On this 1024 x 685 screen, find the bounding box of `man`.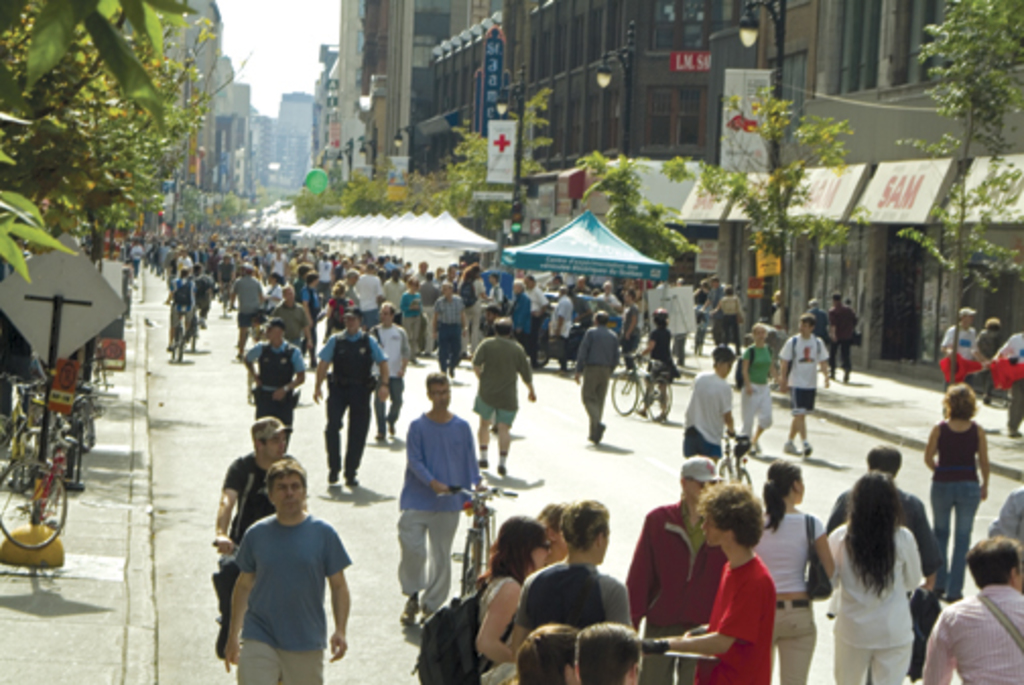
Bounding box: 969 317 996 407.
